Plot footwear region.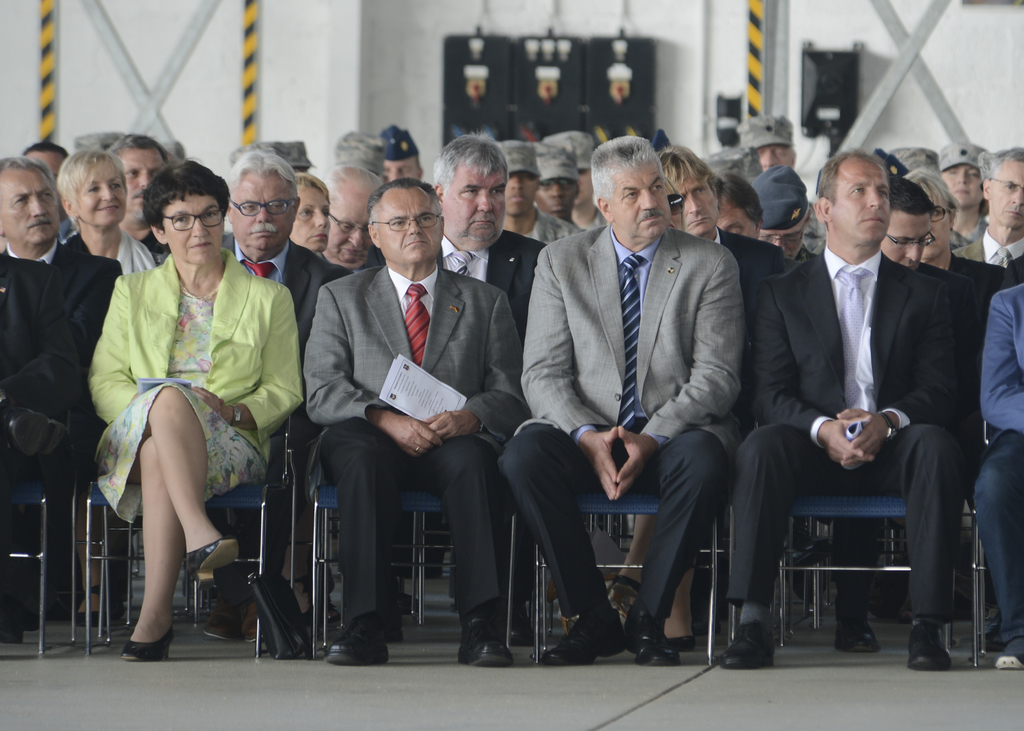
Plotted at BBox(910, 621, 957, 671).
